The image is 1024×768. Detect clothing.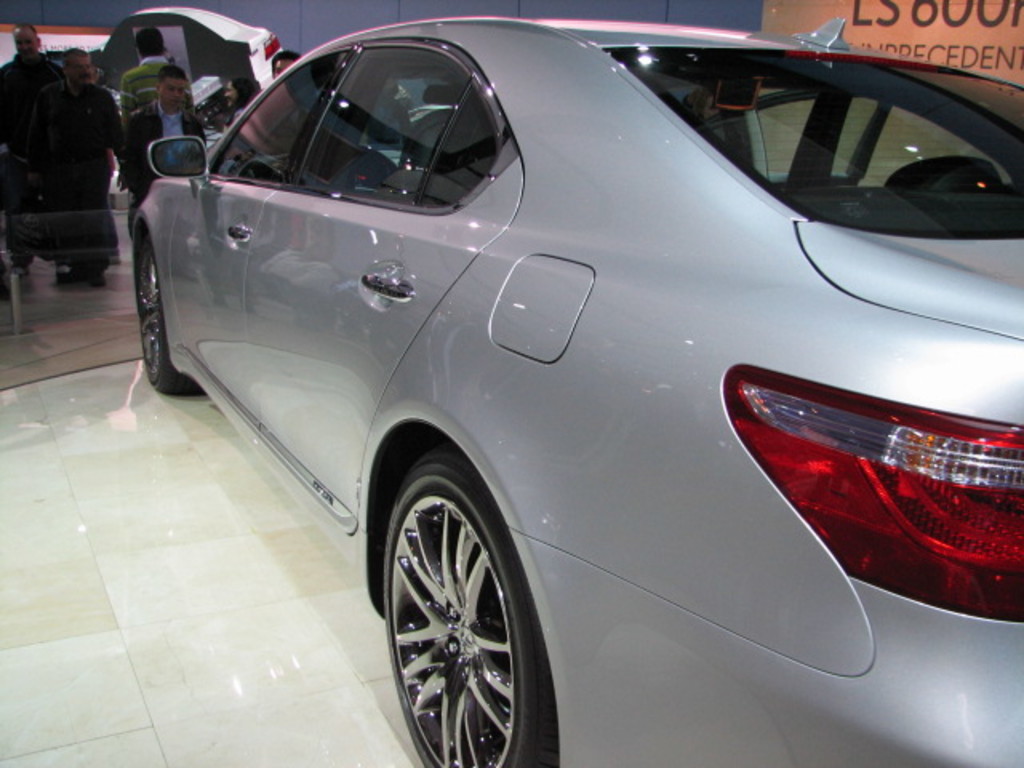
Detection: [0, 51, 66, 192].
